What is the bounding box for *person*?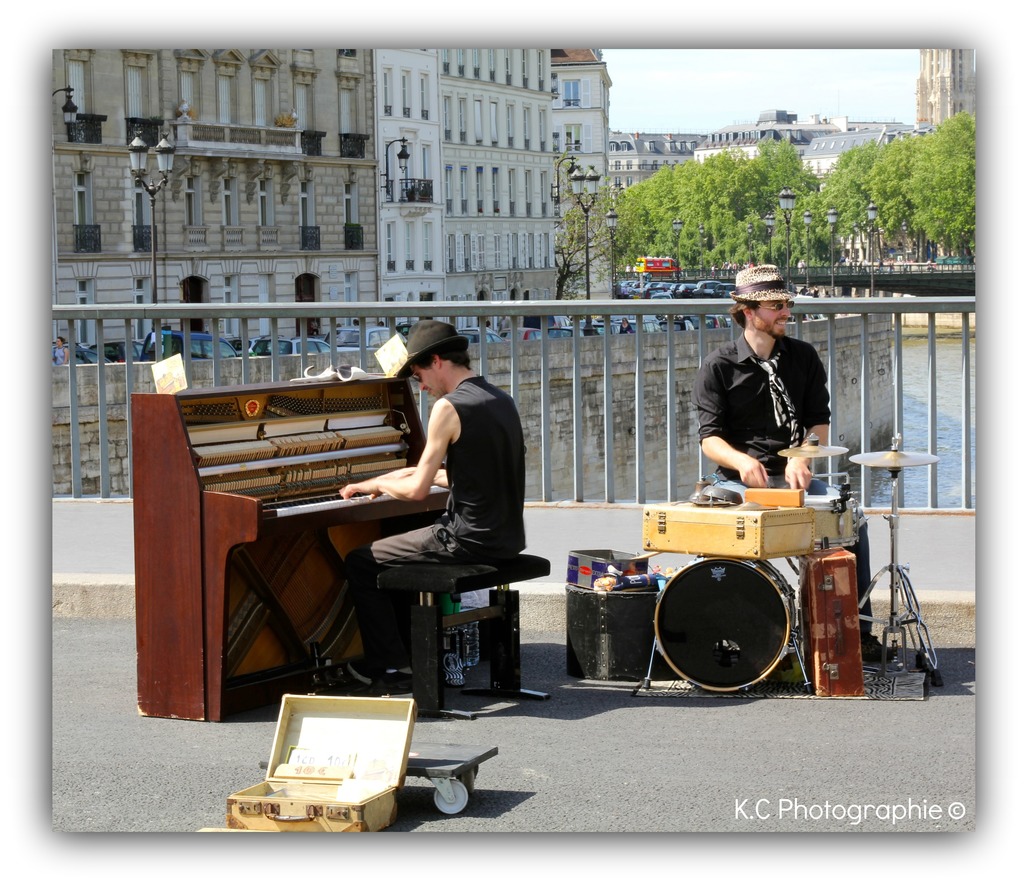
box=[342, 311, 528, 694].
